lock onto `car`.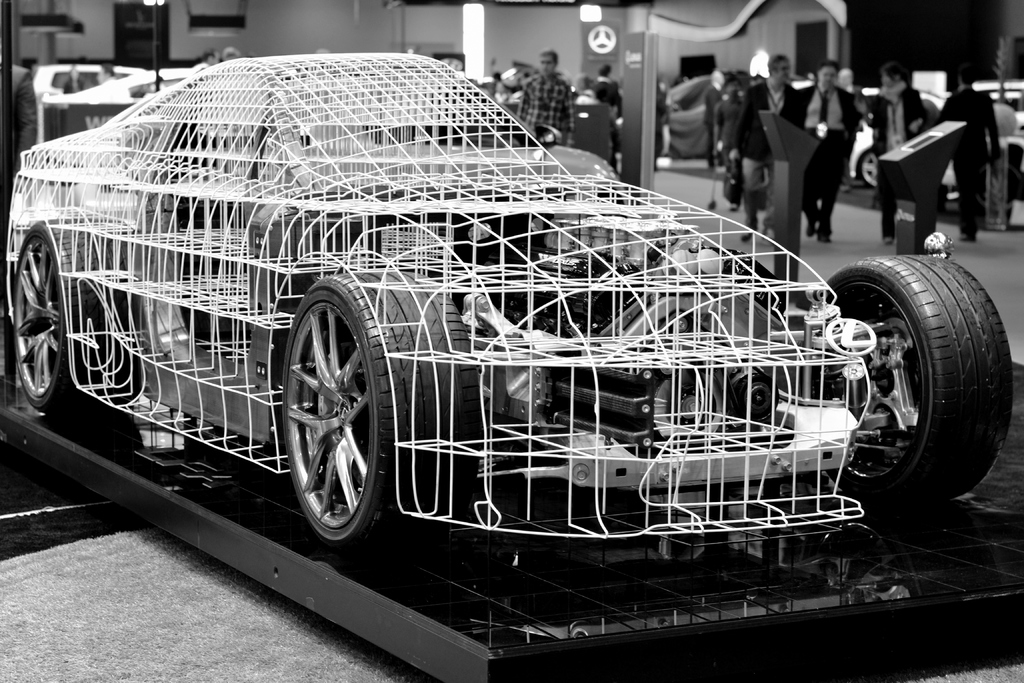
Locked: Rect(49, 62, 209, 101).
